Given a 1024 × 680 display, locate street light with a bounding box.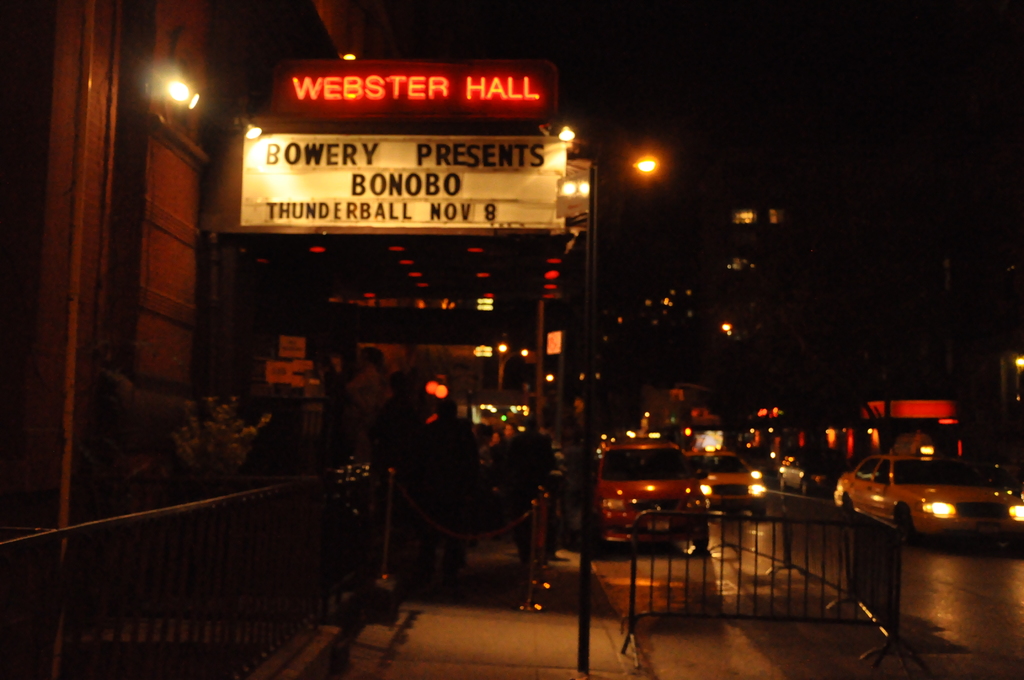
Located: 996,355,1023,404.
